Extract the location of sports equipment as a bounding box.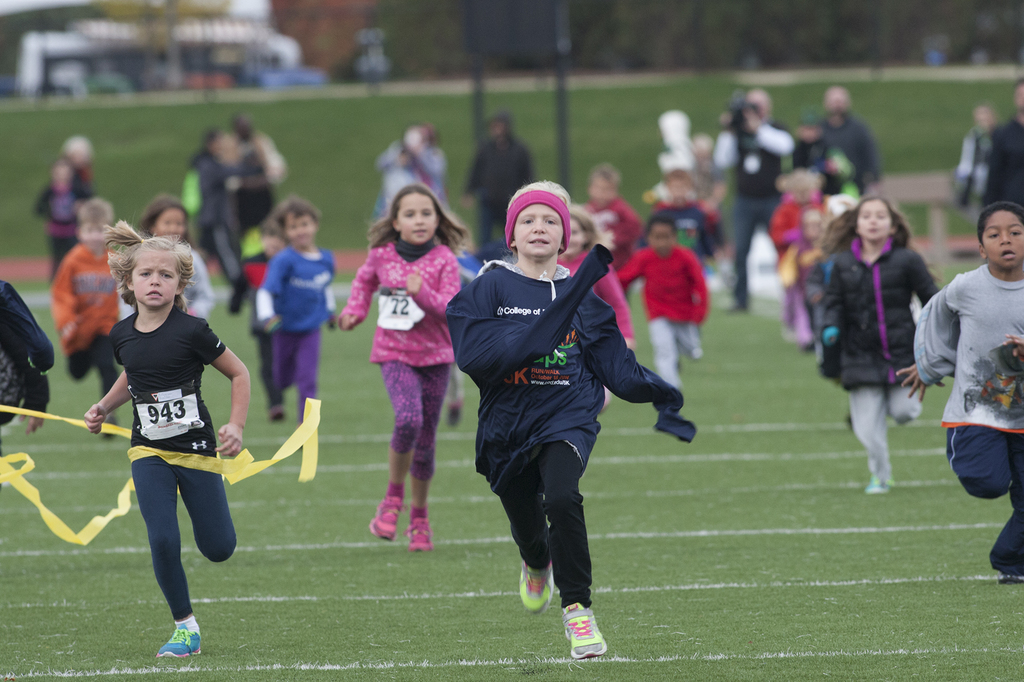
561/606/605/662.
